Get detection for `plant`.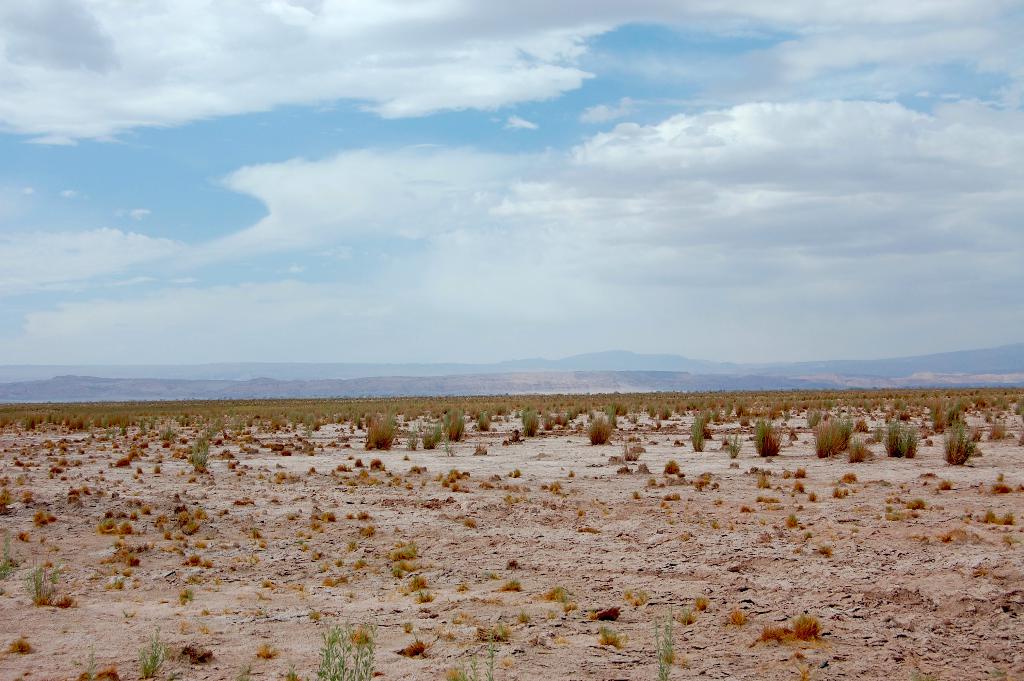
Detection: box(321, 573, 348, 589).
